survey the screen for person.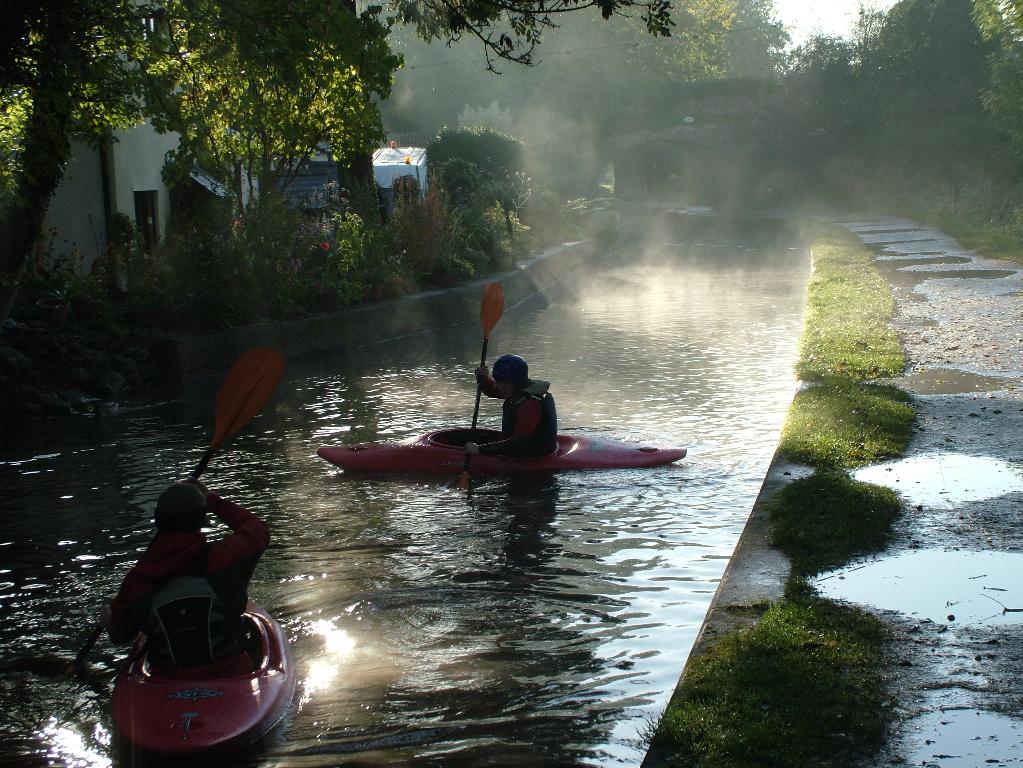
Survey found: {"left": 470, "top": 353, "right": 563, "bottom": 462}.
